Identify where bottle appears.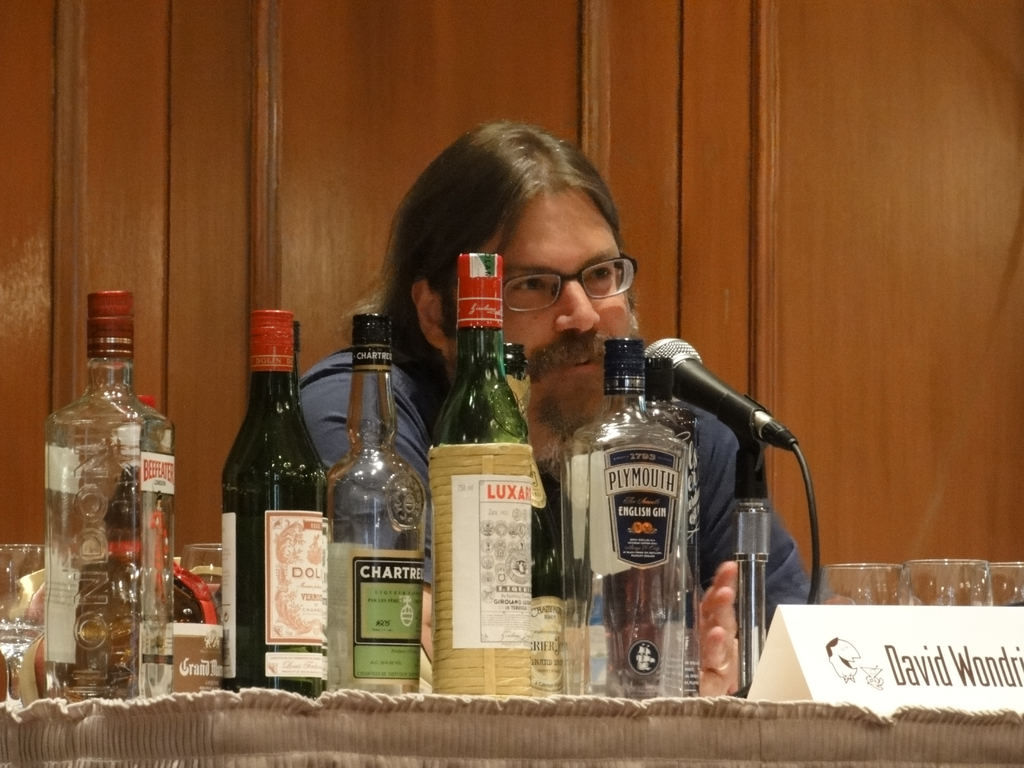
Appears at region(291, 322, 303, 404).
